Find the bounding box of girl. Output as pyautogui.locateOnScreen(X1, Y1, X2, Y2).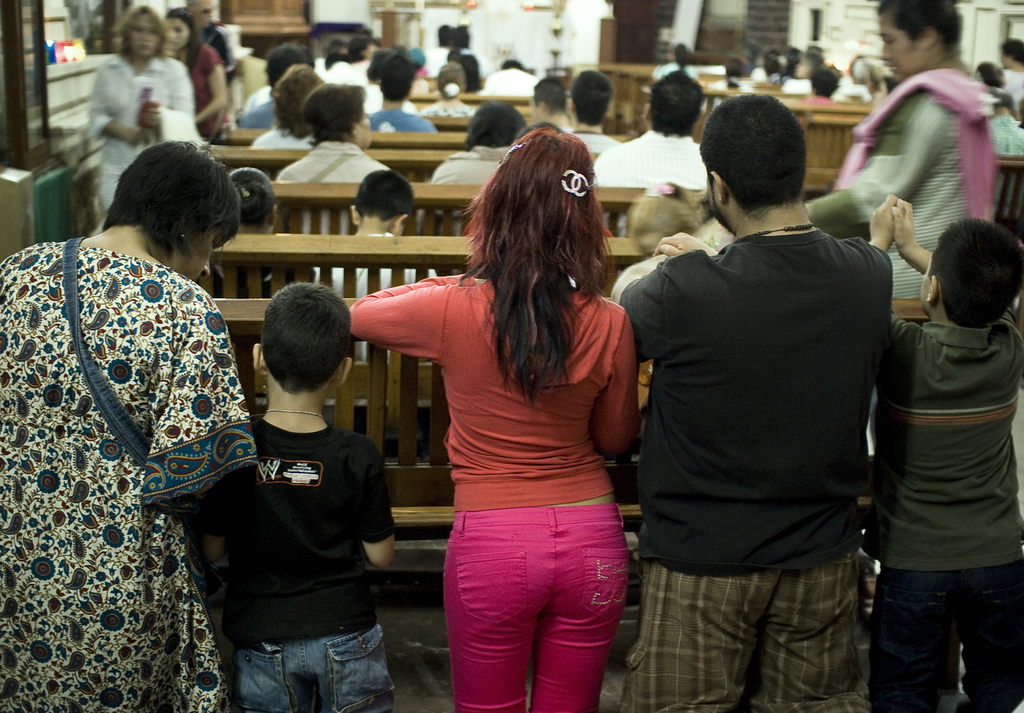
pyautogui.locateOnScreen(349, 118, 643, 712).
